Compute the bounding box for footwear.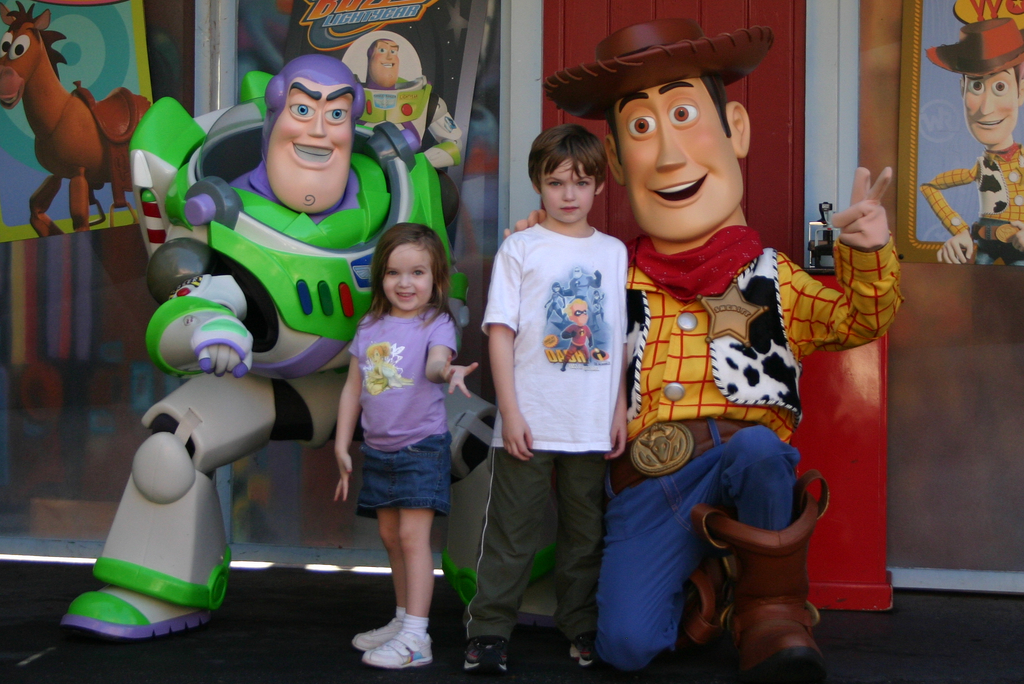
pyautogui.locateOnScreen(461, 635, 511, 679).
